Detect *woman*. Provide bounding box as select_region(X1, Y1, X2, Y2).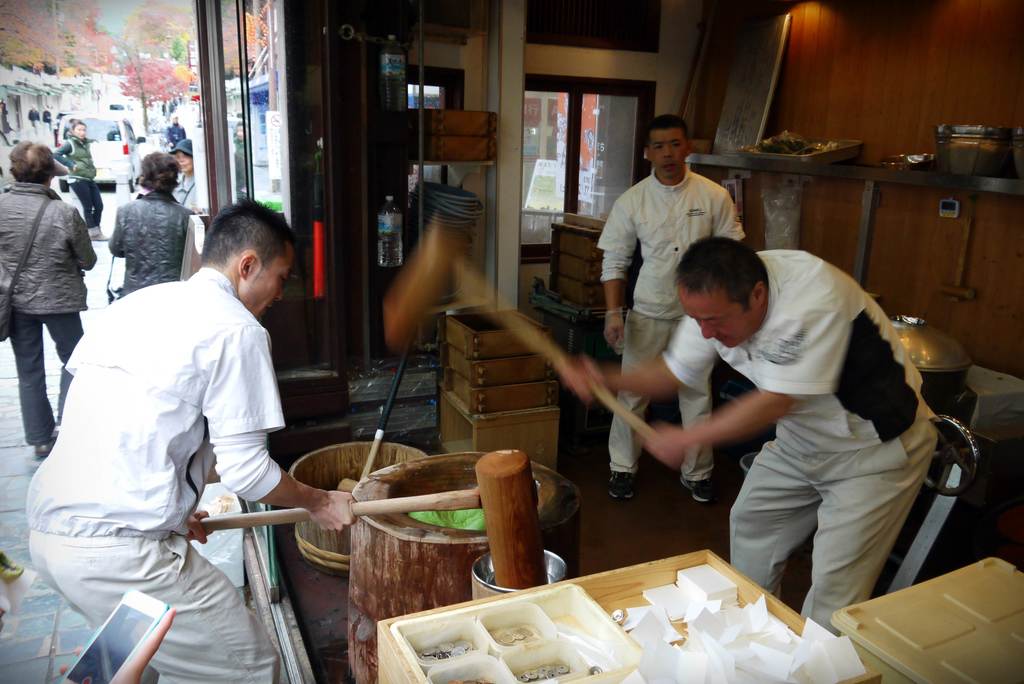
select_region(0, 126, 99, 455).
